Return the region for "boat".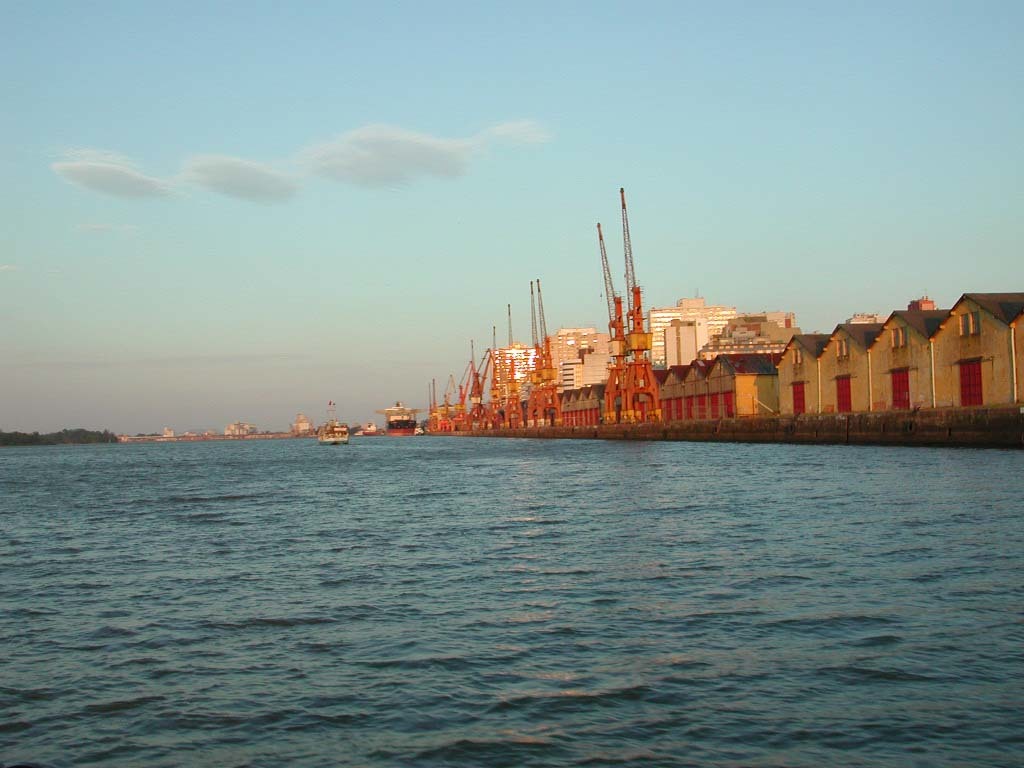
[322, 418, 354, 447].
